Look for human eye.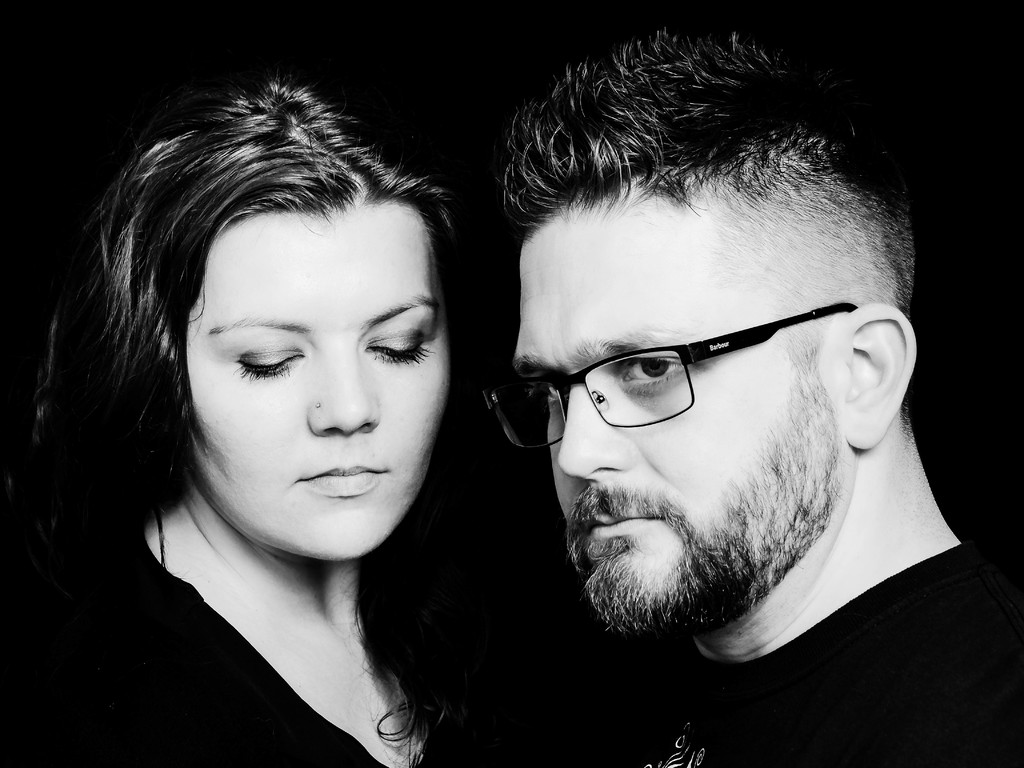
Found: <bbox>617, 353, 704, 391</bbox>.
